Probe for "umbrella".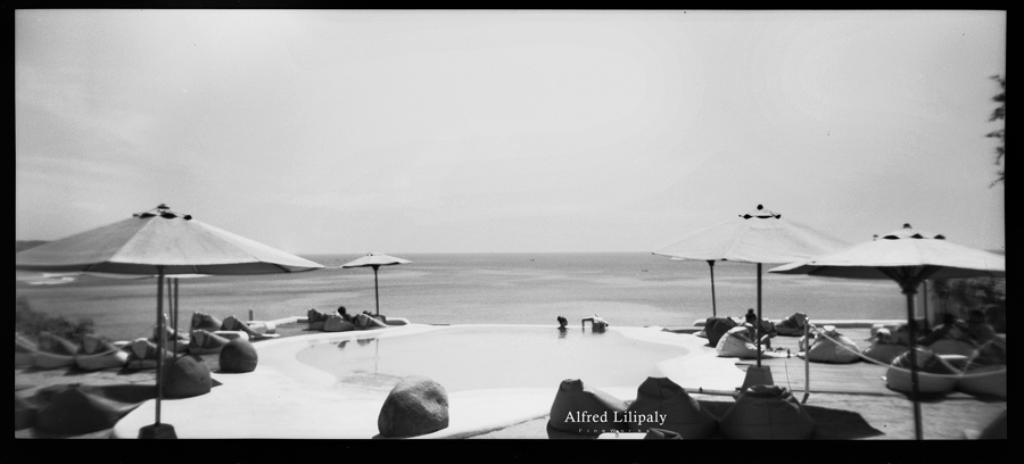
Probe result: (653,196,831,364).
